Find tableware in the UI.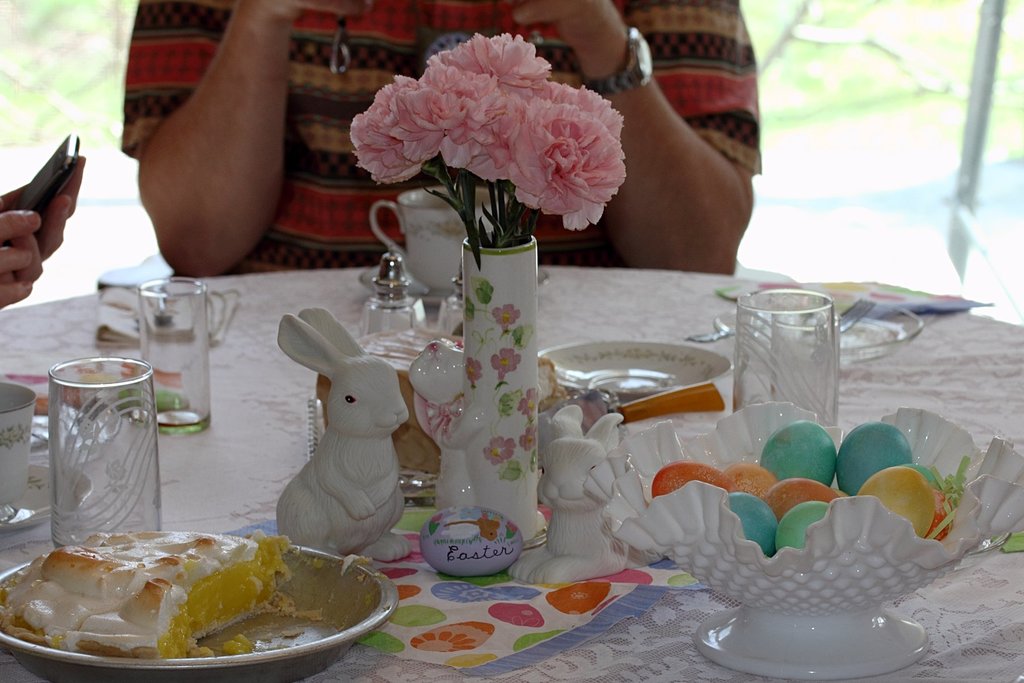
UI element at bbox=(728, 294, 922, 364).
